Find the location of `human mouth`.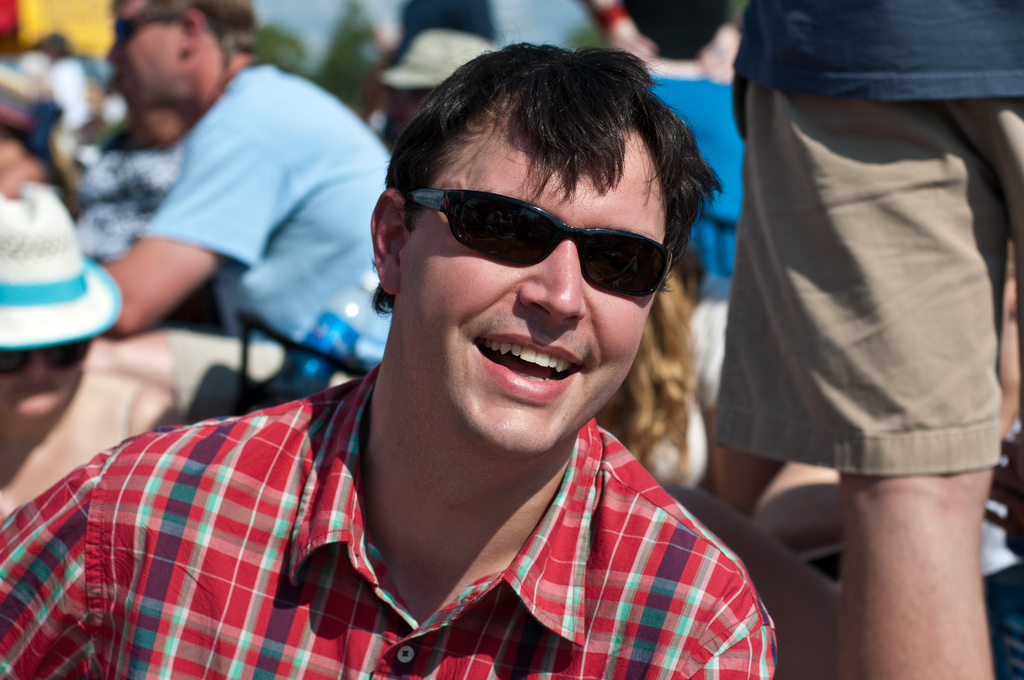
Location: rect(470, 328, 581, 398).
